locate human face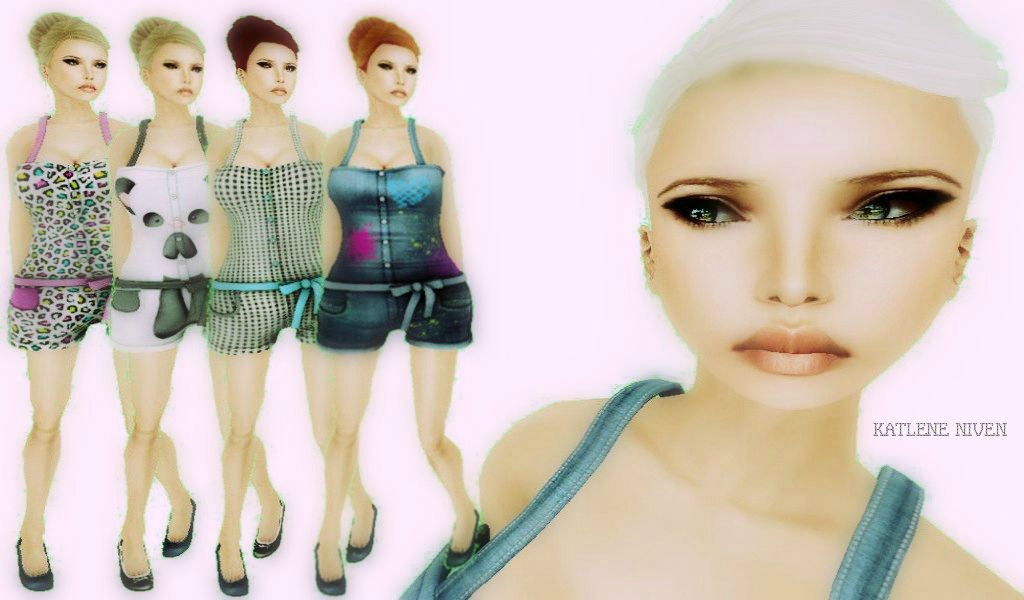
(248, 44, 296, 103)
